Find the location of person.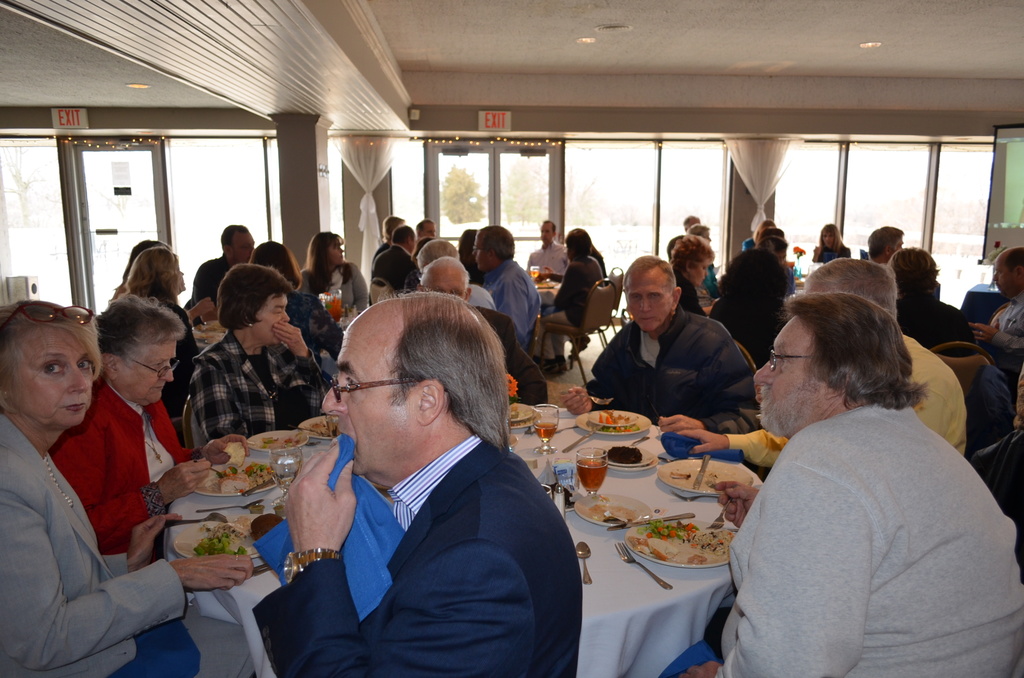
Location: <bbox>682, 285, 1023, 677</bbox>.
